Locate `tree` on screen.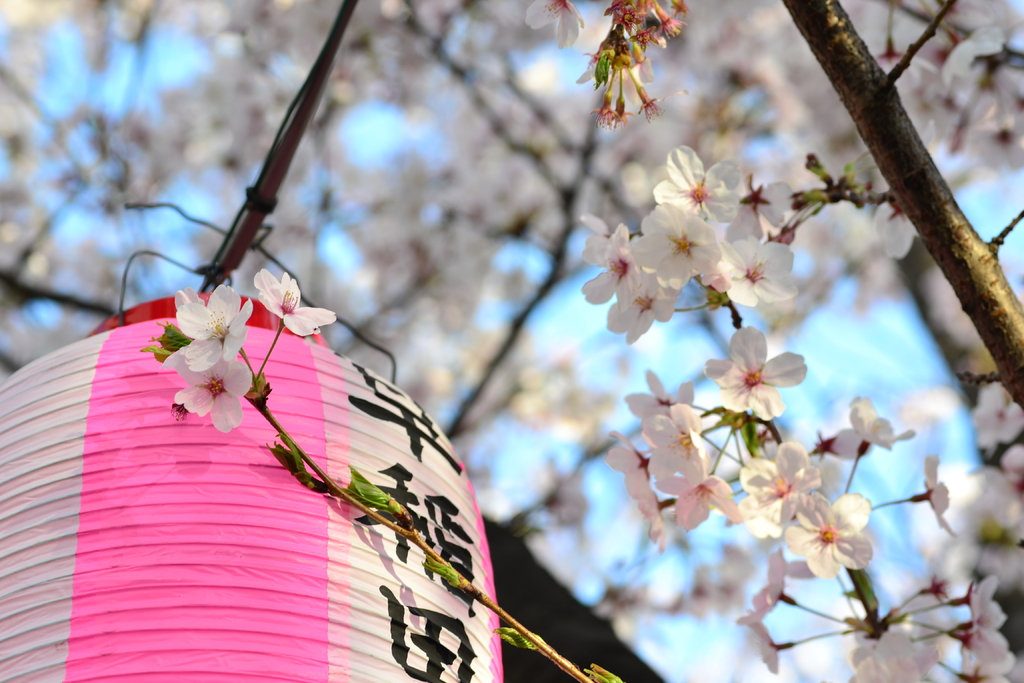
On screen at bbox=[0, 0, 1023, 682].
